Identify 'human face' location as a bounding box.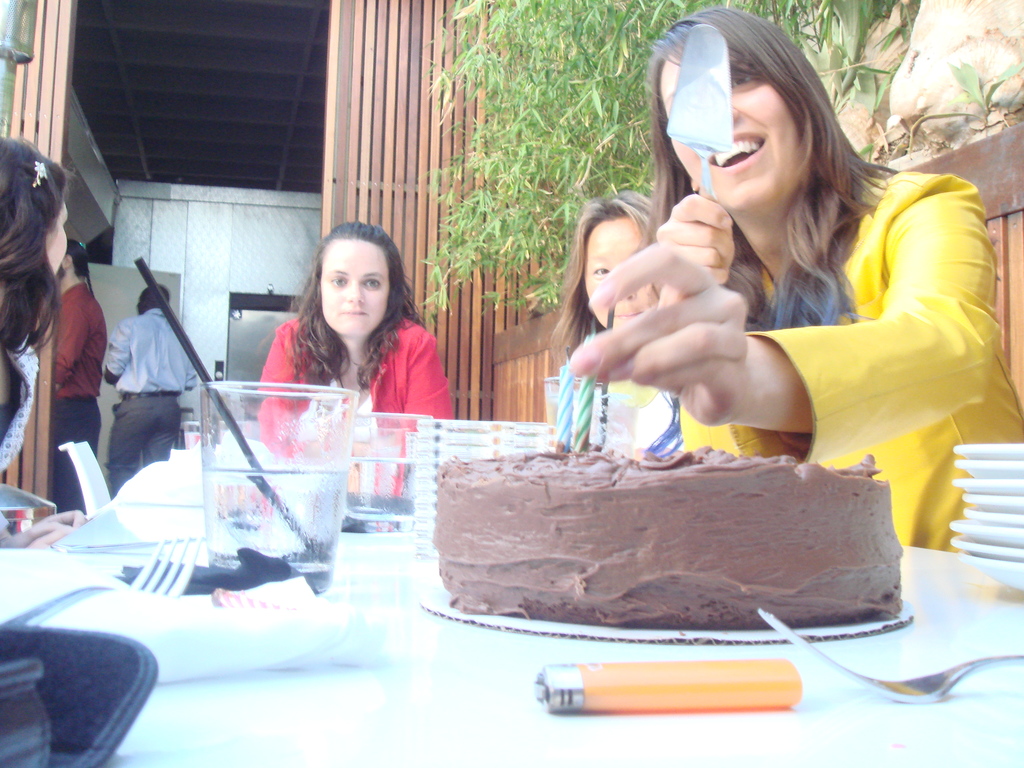
(323,239,390,335).
